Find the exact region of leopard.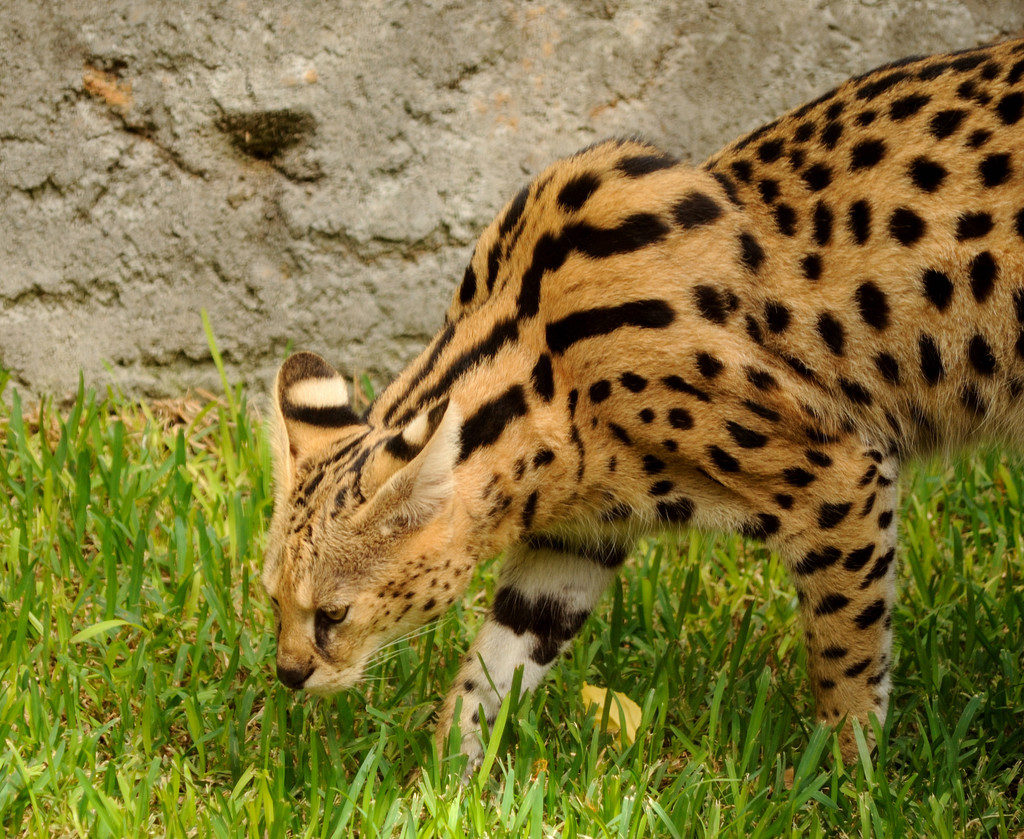
Exact region: 259:37:1023:810.
